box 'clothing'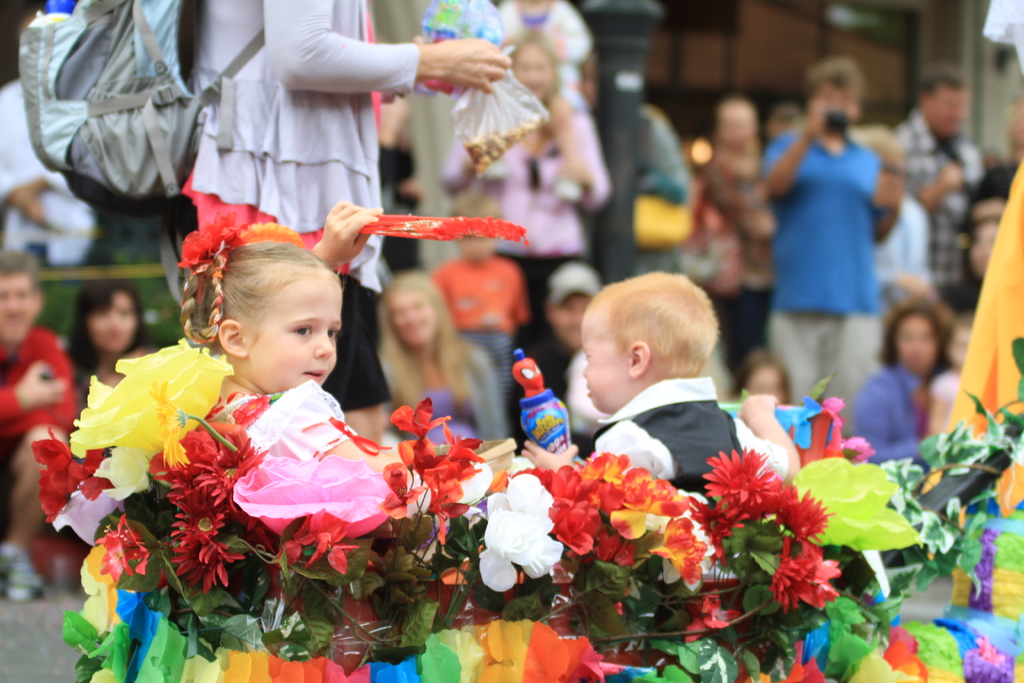
<box>0,323,84,531</box>
